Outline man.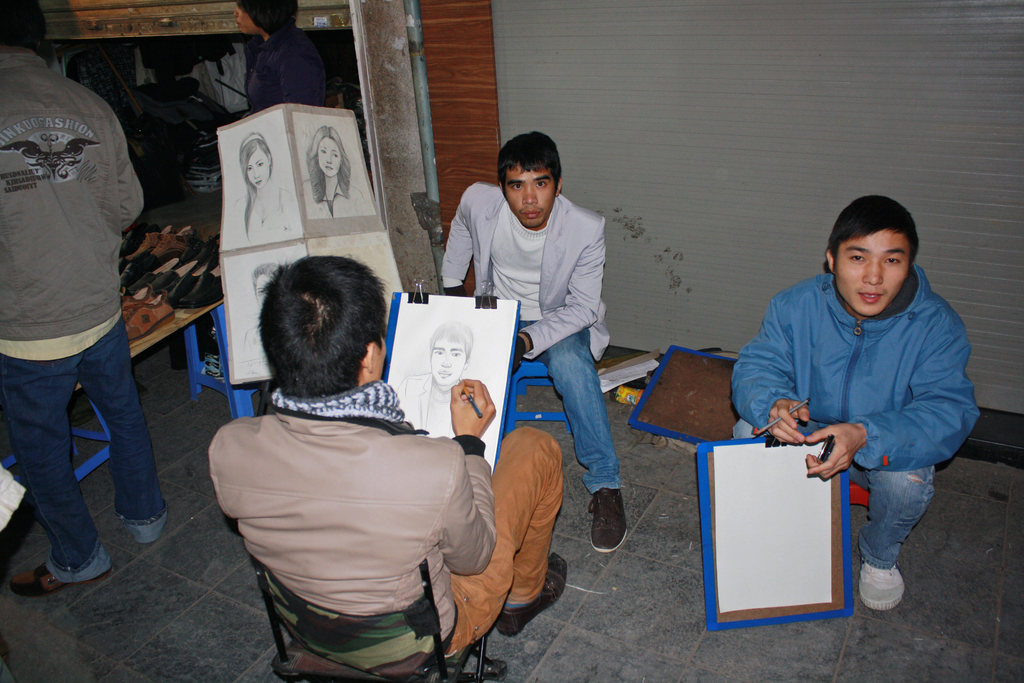
Outline: locate(204, 251, 564, 682).
